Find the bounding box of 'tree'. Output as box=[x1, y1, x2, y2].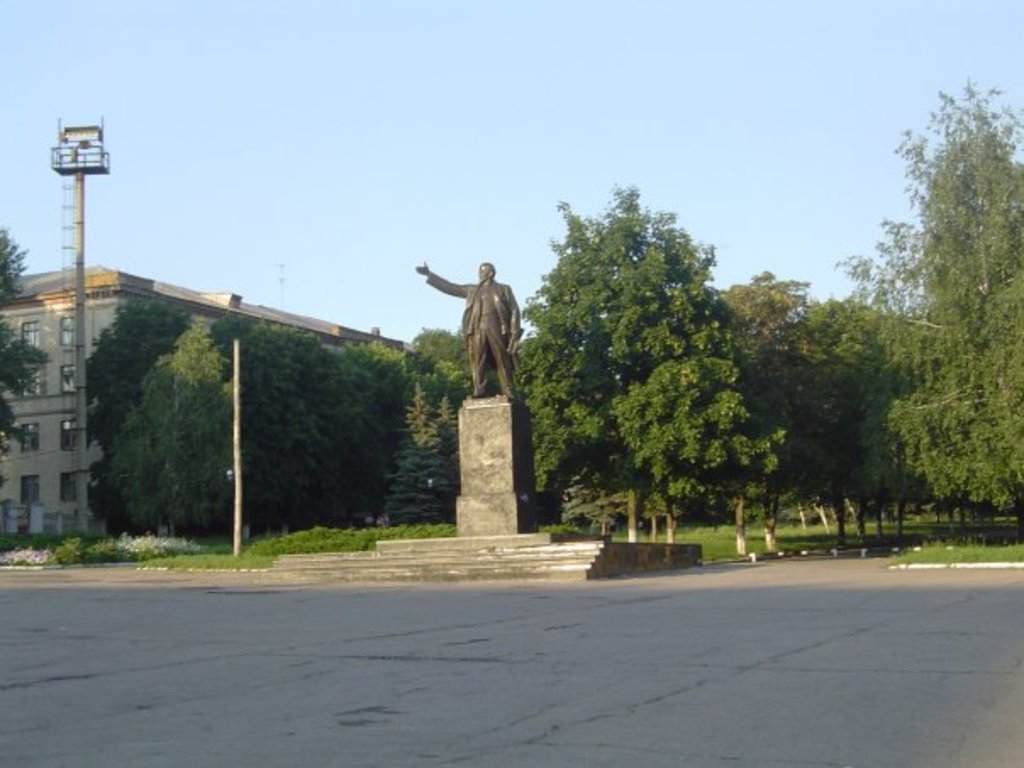
box=[0, 227, 46, 493].
